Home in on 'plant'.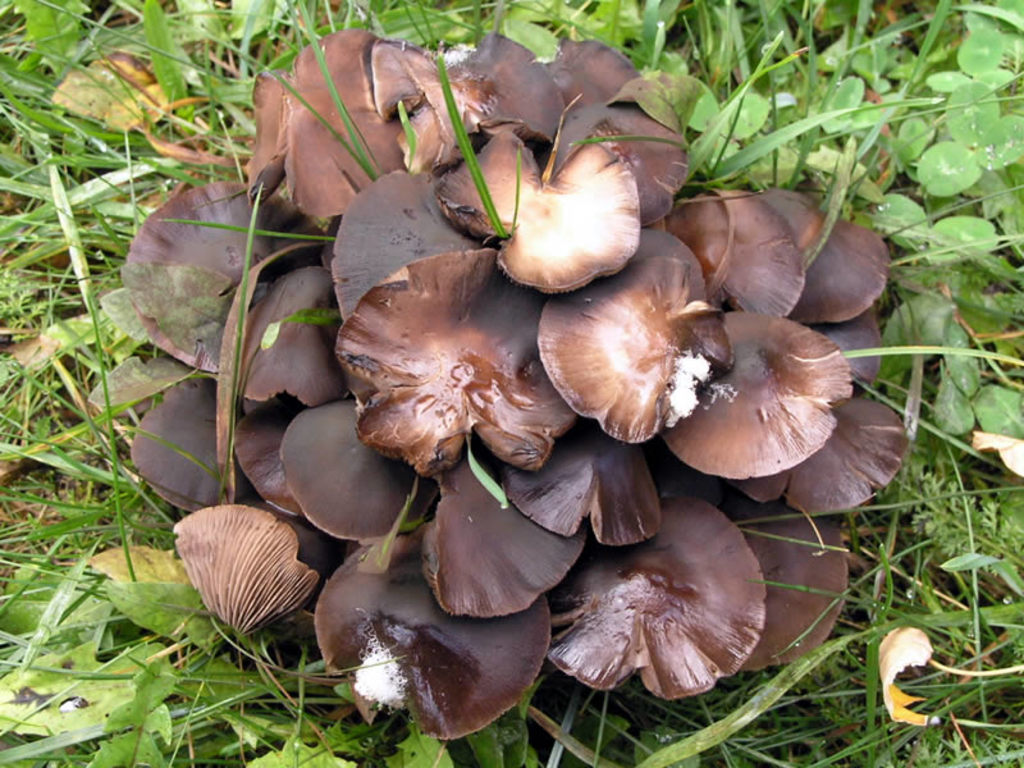
Homed in at 46:0:997:750.
